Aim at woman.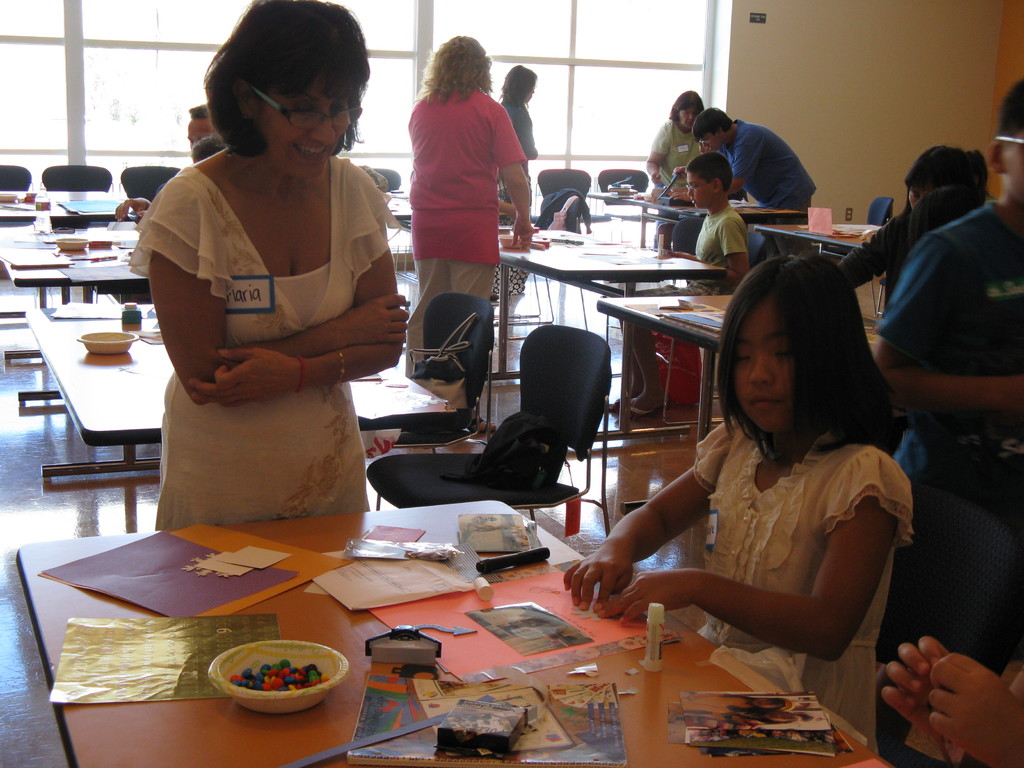
Aimed at bbox=(400, 31, 545, 369).
